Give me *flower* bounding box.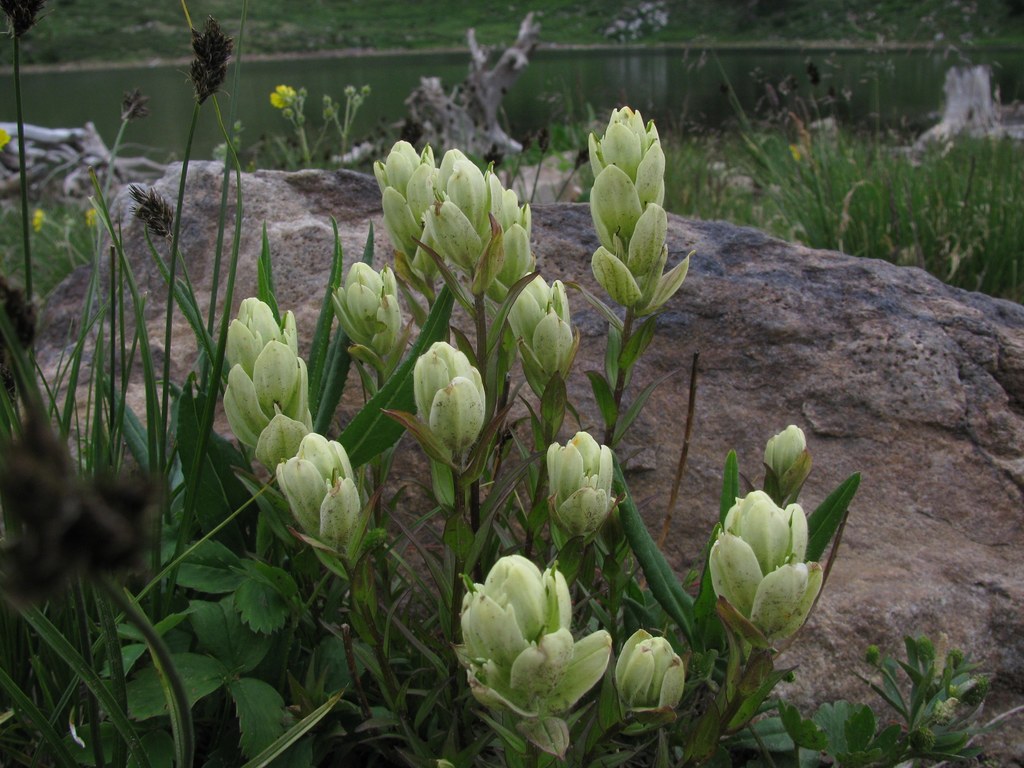
select_region(594, 627, 683, 732).
